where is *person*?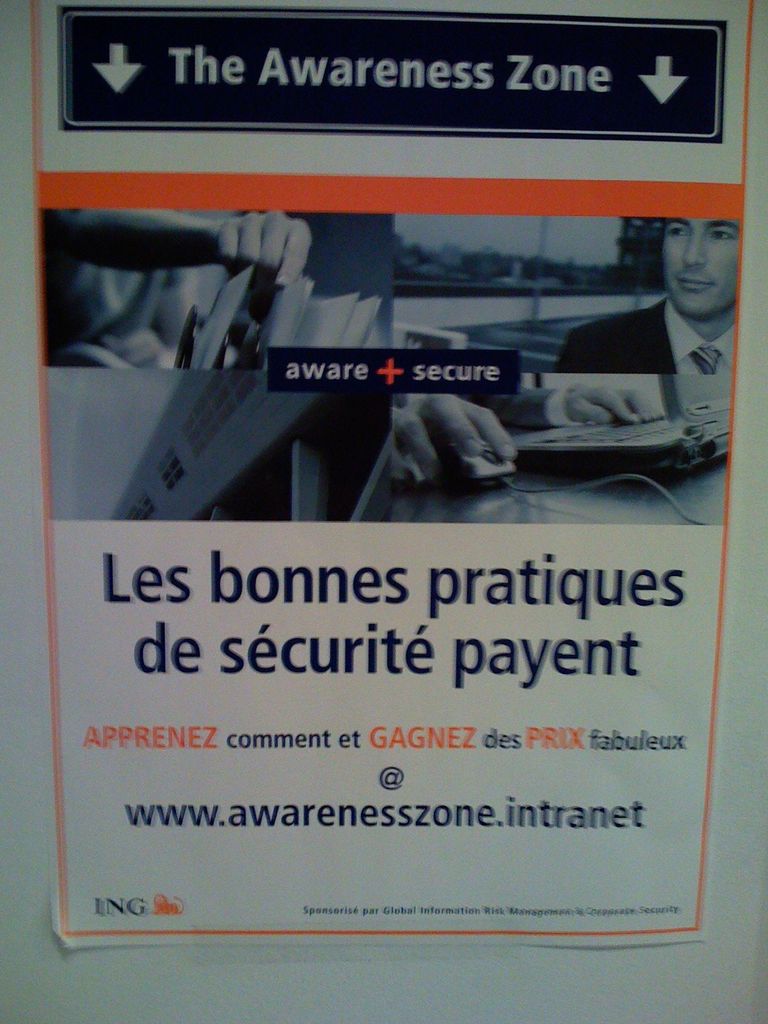
556 220 742 381.
